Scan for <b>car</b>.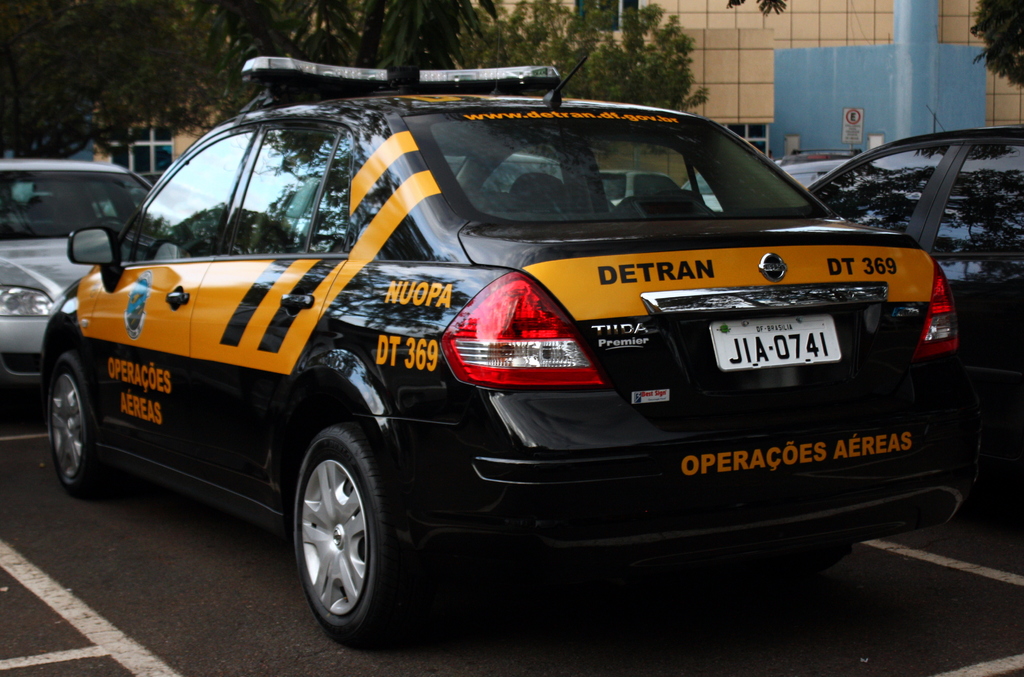
Scan result: region(0, 154, 158, 421).
